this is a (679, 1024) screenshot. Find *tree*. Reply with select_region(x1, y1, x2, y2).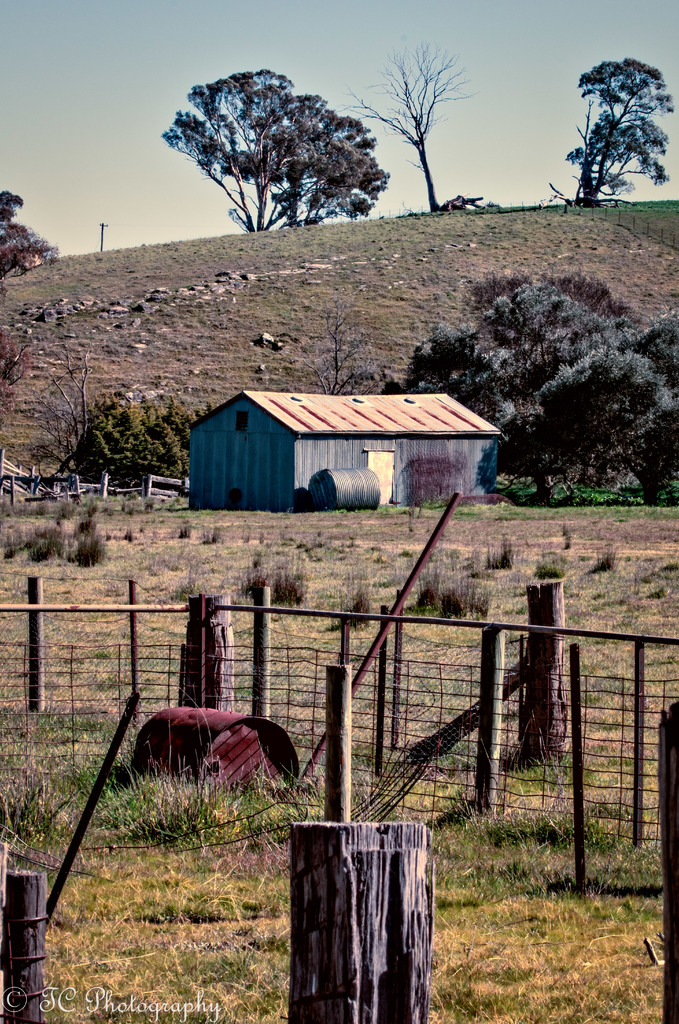
select_region(0, 189, 62, 294).
